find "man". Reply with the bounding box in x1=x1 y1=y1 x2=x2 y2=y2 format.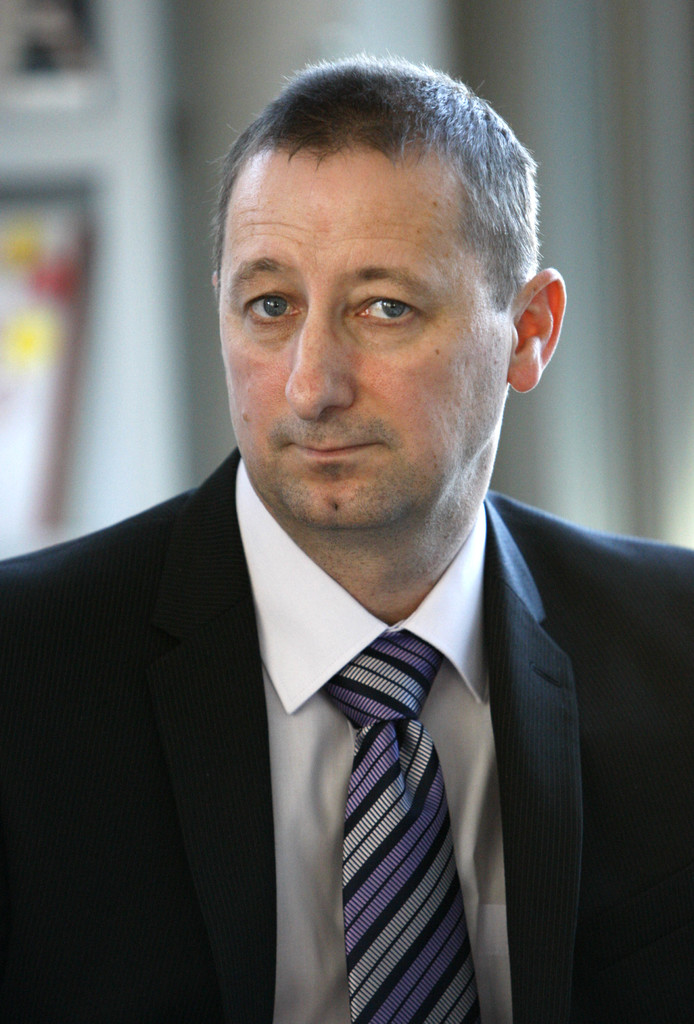
x1=0 y1=52 x2=693 y2=1023.
